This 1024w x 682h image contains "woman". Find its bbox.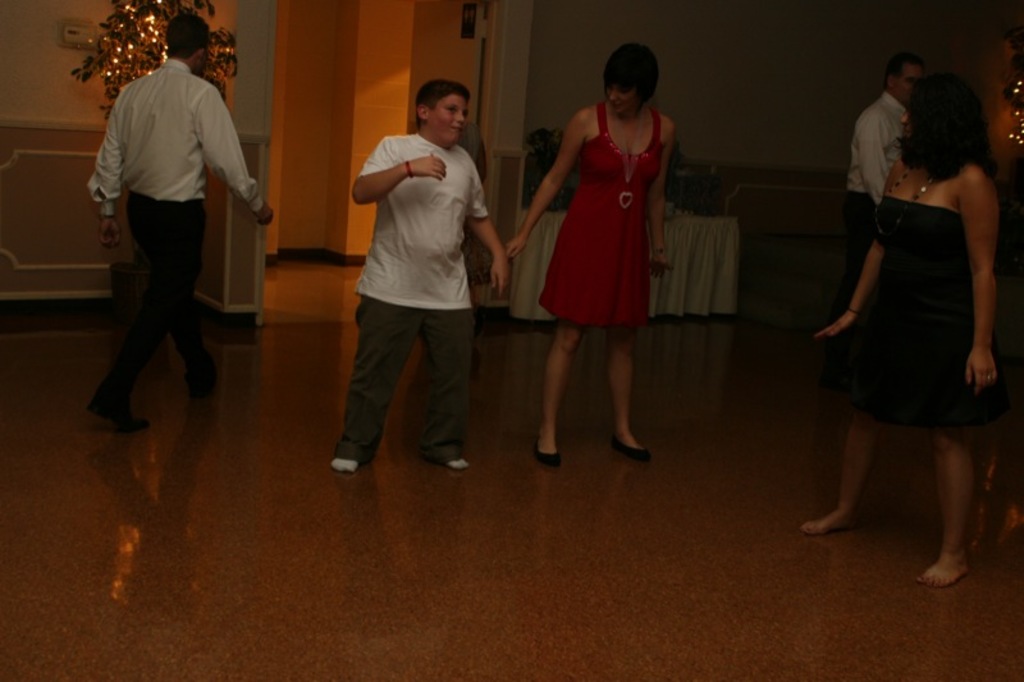
(812,44,1015,555).
